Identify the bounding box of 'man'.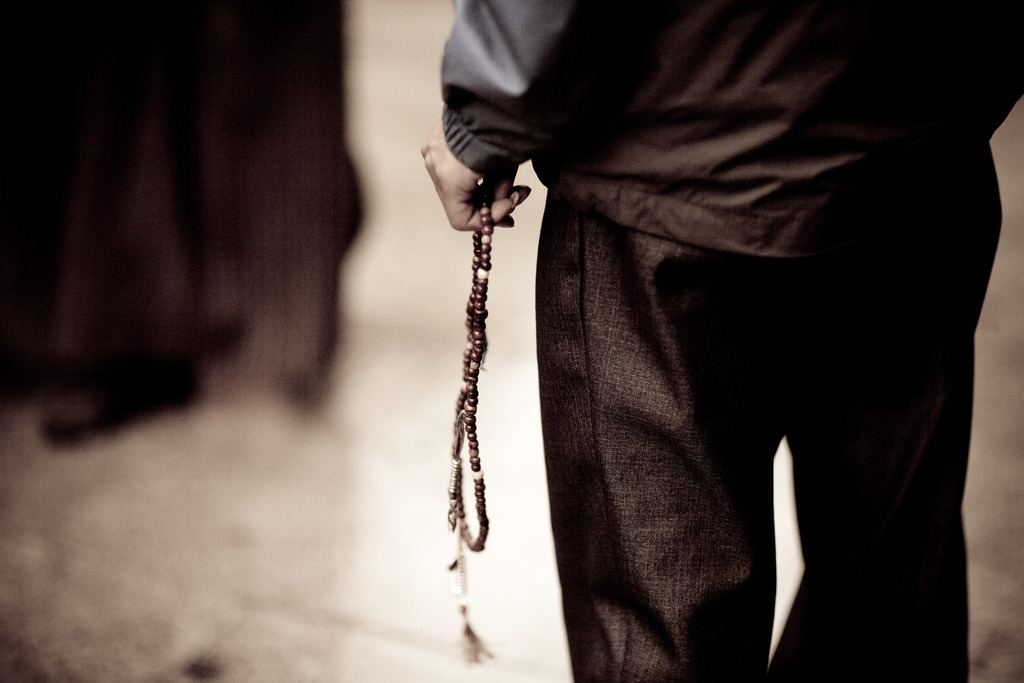
(left=414, top=0, right=1023, bottom=682).
